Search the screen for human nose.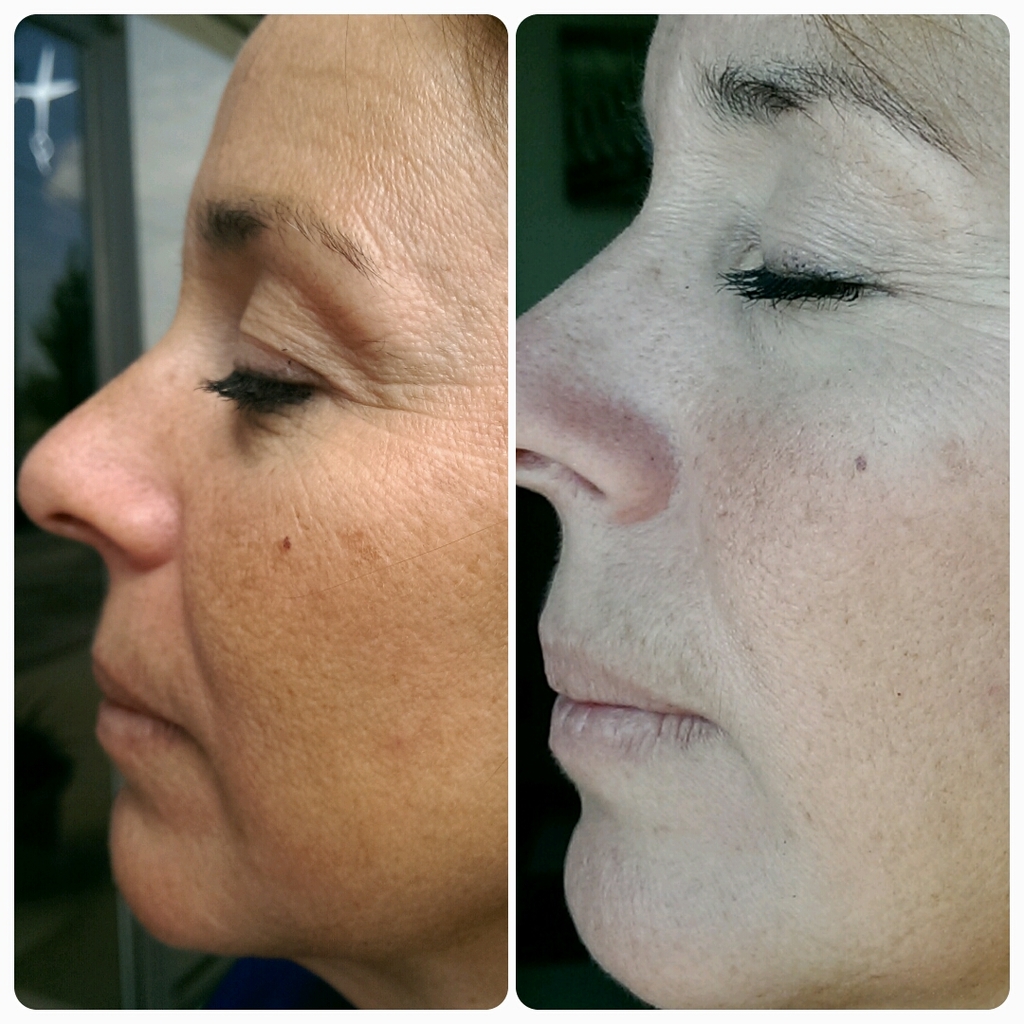
Found at <box>511,212,684,526</box>.
